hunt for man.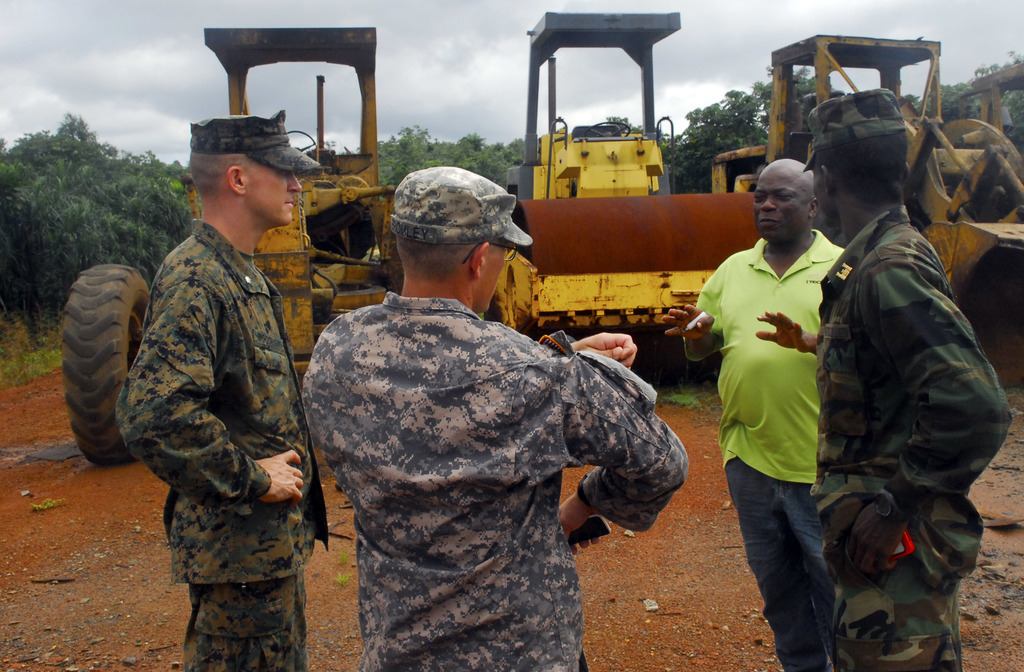
Hunted down at detection(114, 114, 328, 671).
